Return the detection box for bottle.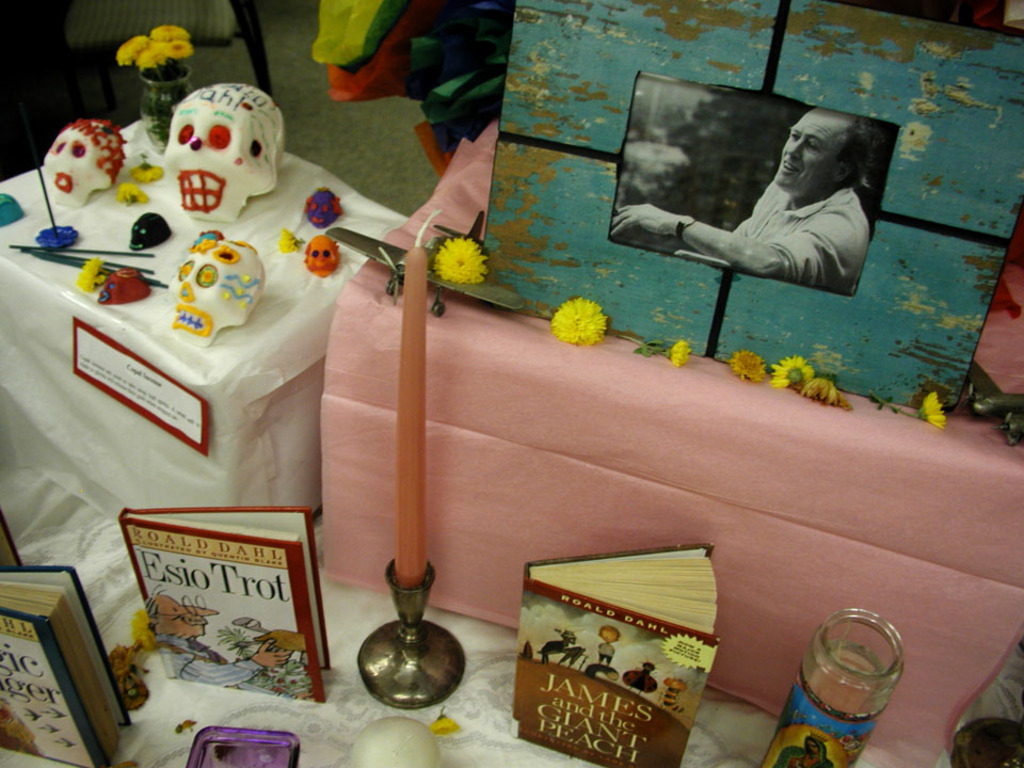
782:618:911:752.
